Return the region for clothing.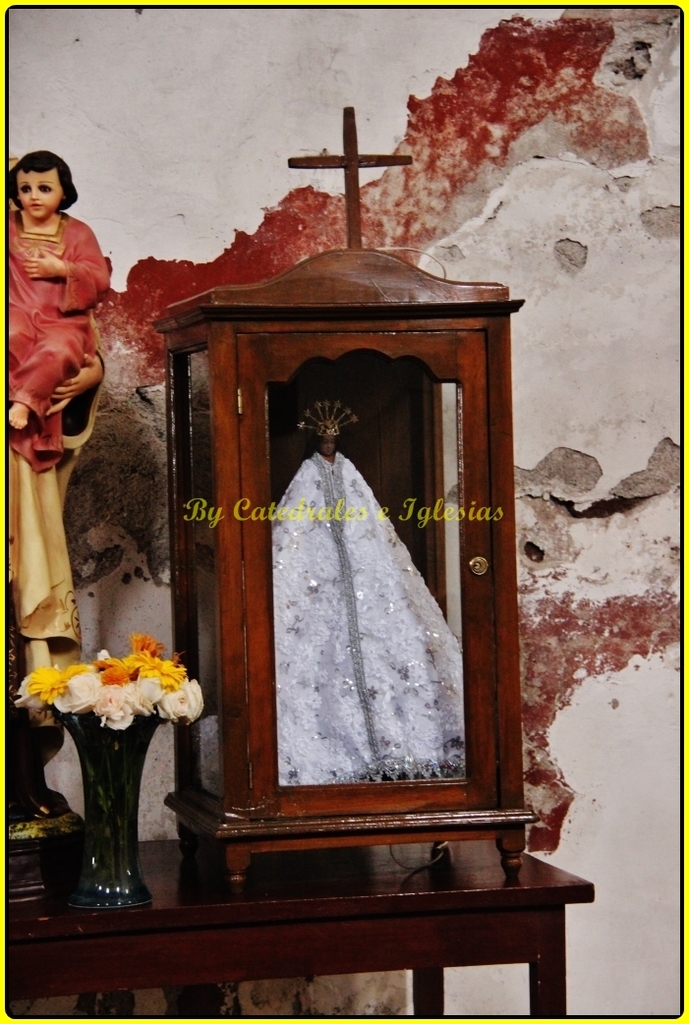
BBox(5, 163, 112, 450).
